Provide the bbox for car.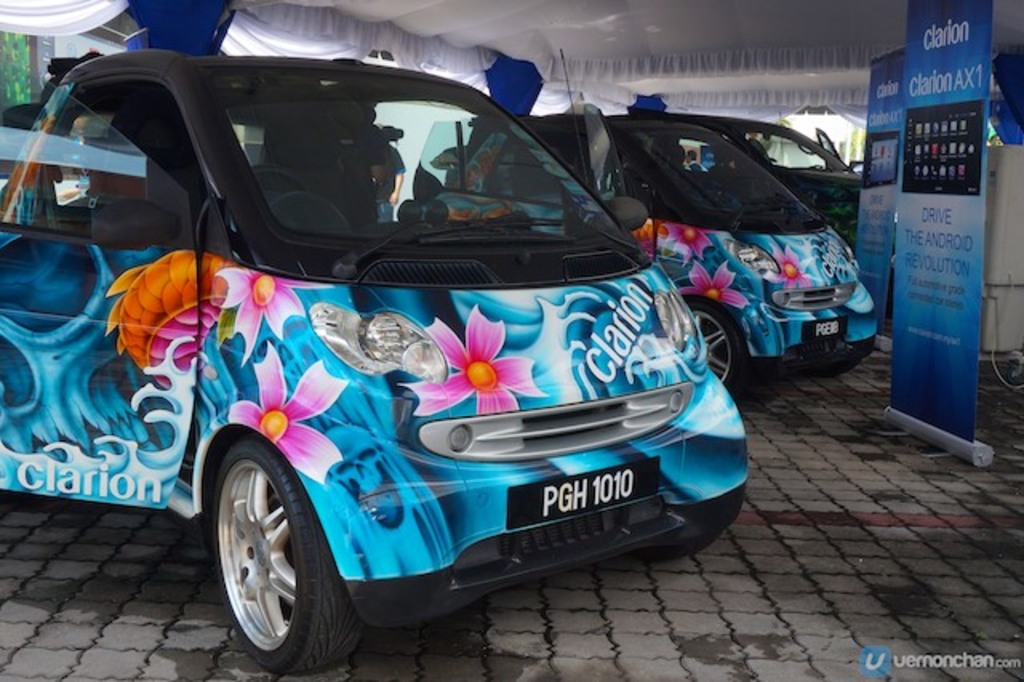
BBox(466, 114, 866, 248).
